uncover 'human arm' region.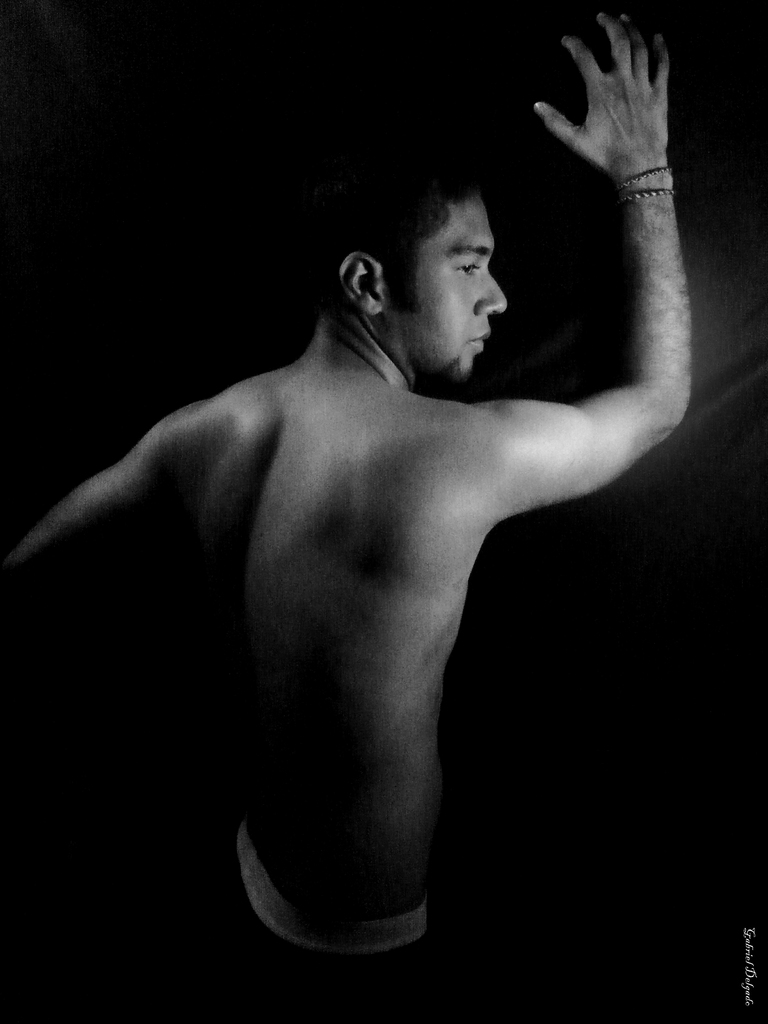
Uncovered: 476 59 717 556.
